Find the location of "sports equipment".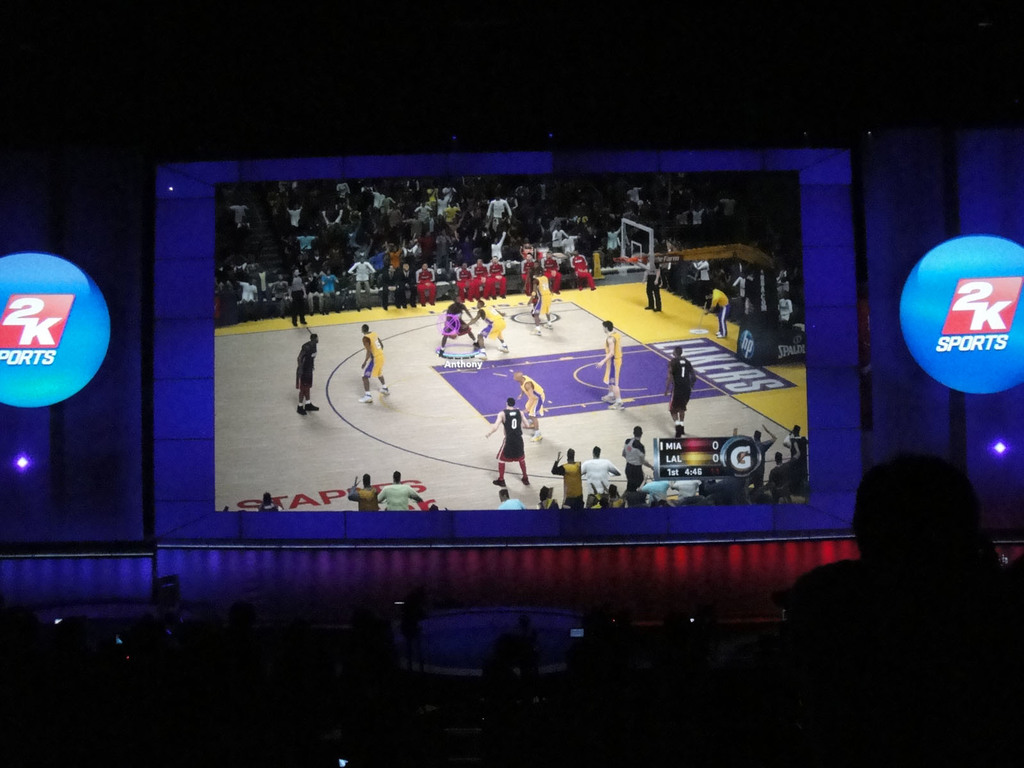
Location: crop(716, 333, 727, 339).
